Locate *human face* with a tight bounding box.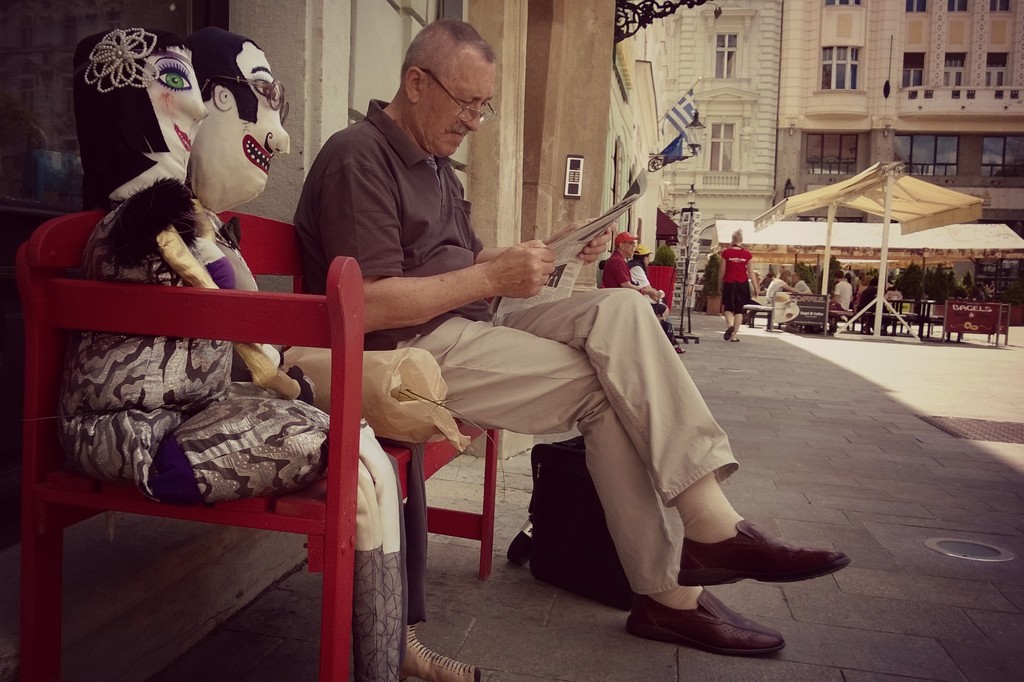
[131, 39, 210, 198].
